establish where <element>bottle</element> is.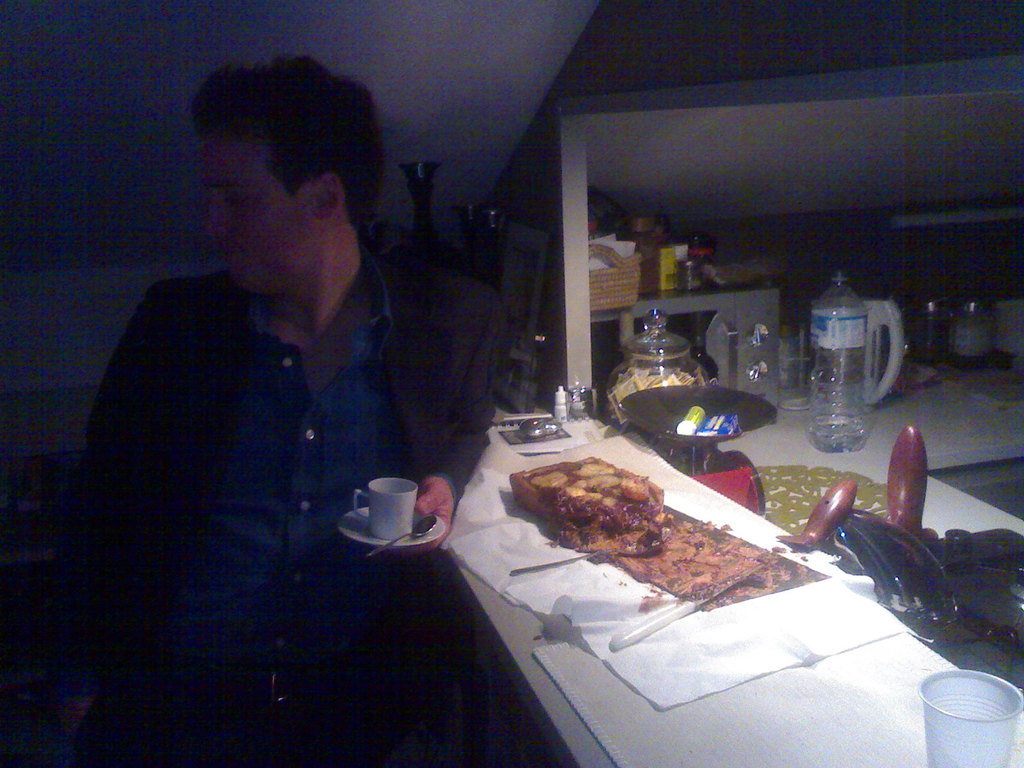
Established at bbox(952, 300, 999, 371).
